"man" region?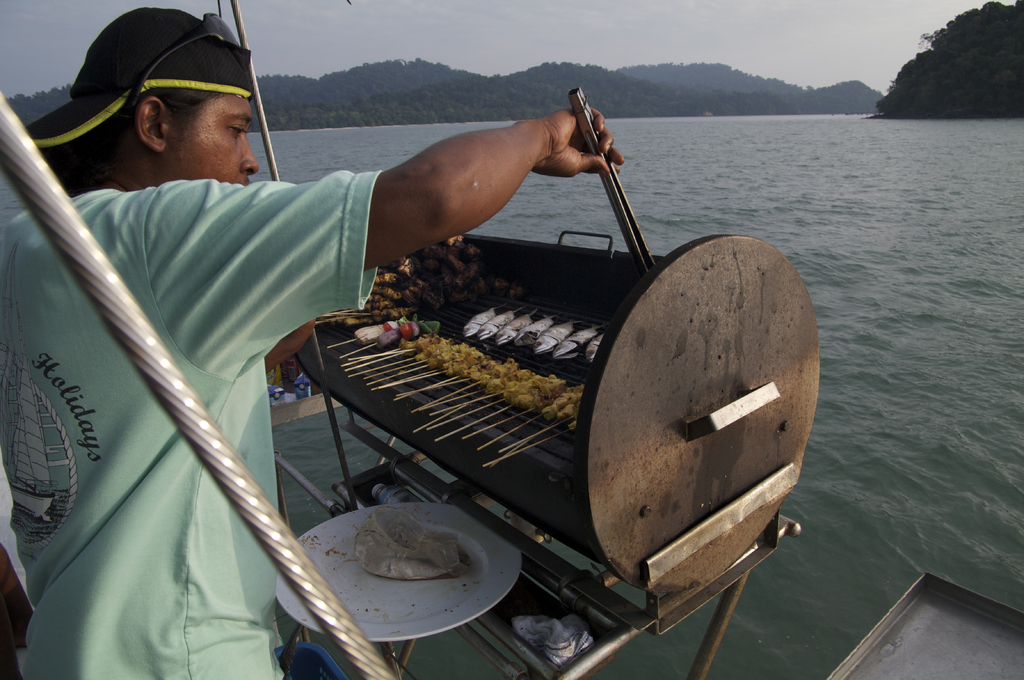
0/8/621/674
